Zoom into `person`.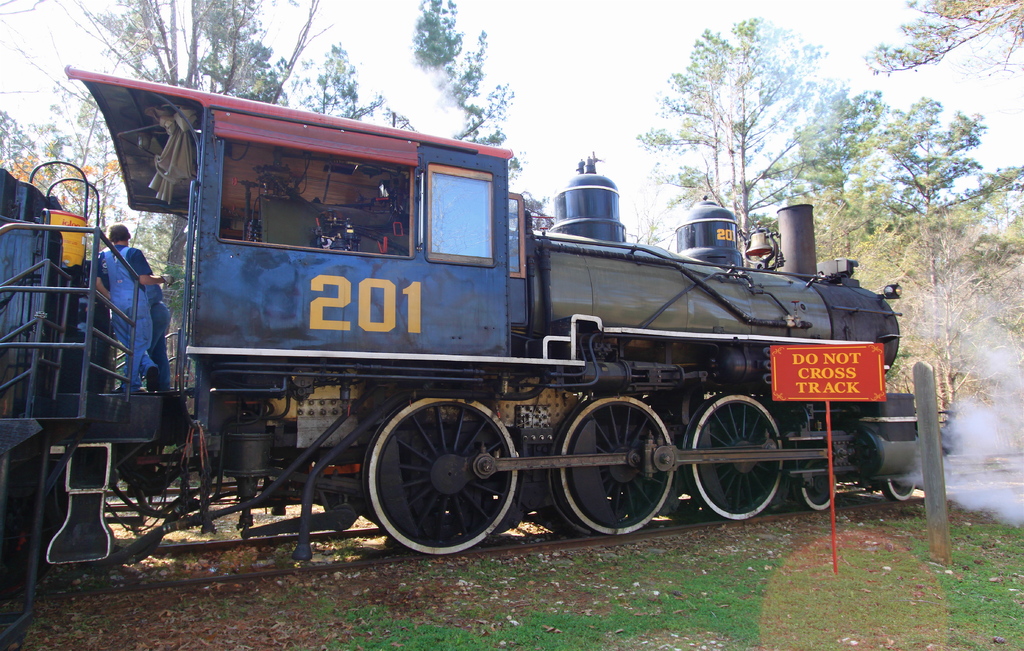
Zoom target: crop(142, 274, 172, 392).
